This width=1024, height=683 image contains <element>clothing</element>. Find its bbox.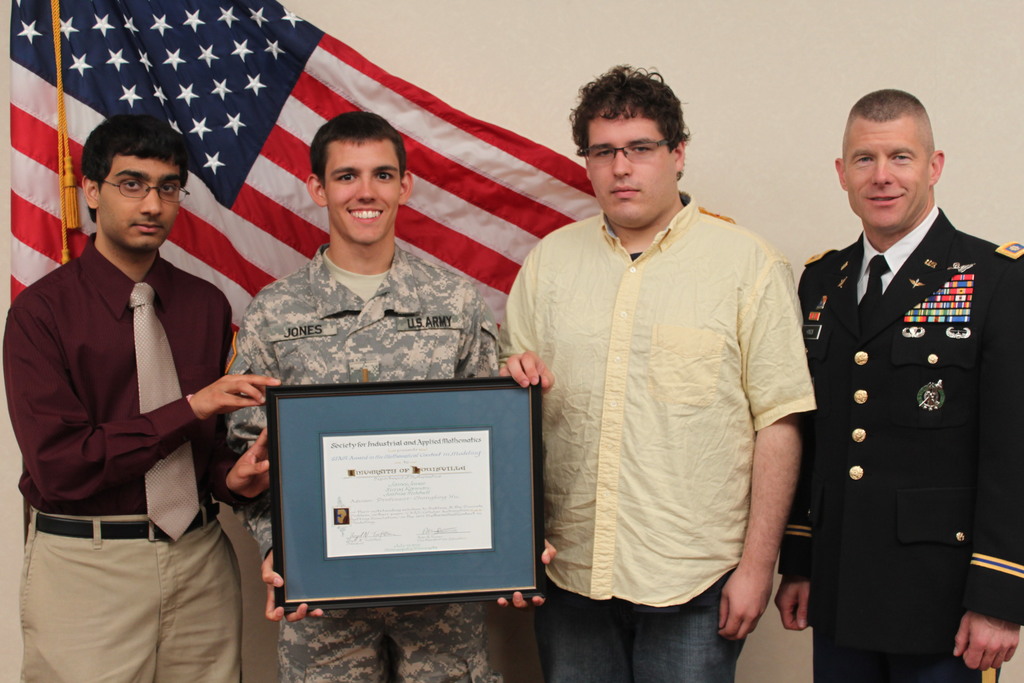
l=498, t=167, r=820, b=682.
